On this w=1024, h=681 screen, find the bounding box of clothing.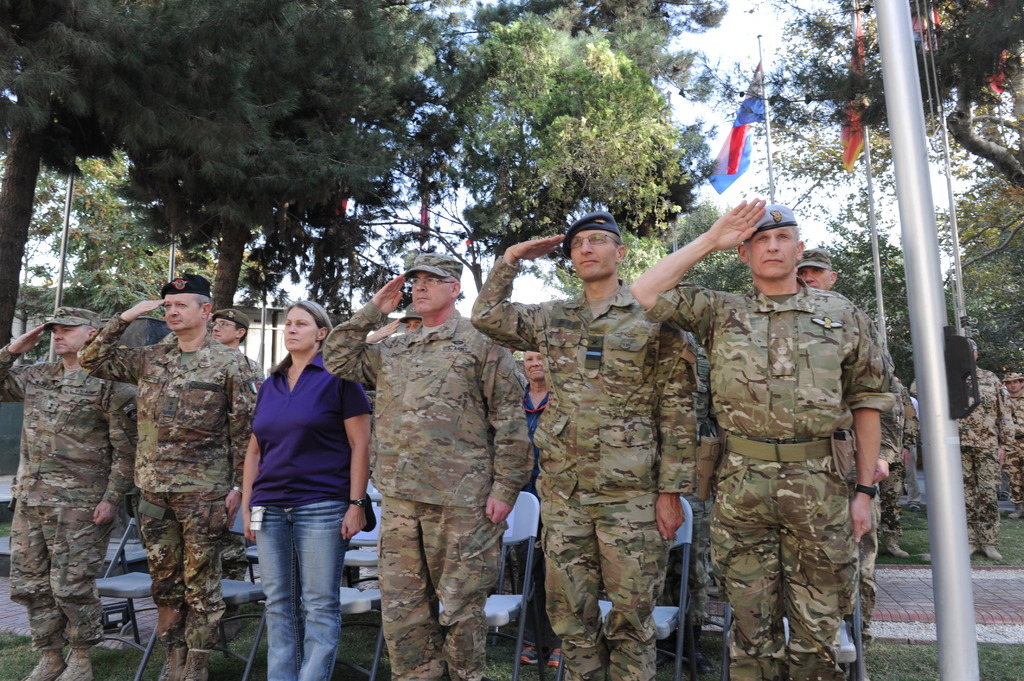
Bounding box: box=[683, 236, 911, 671].
